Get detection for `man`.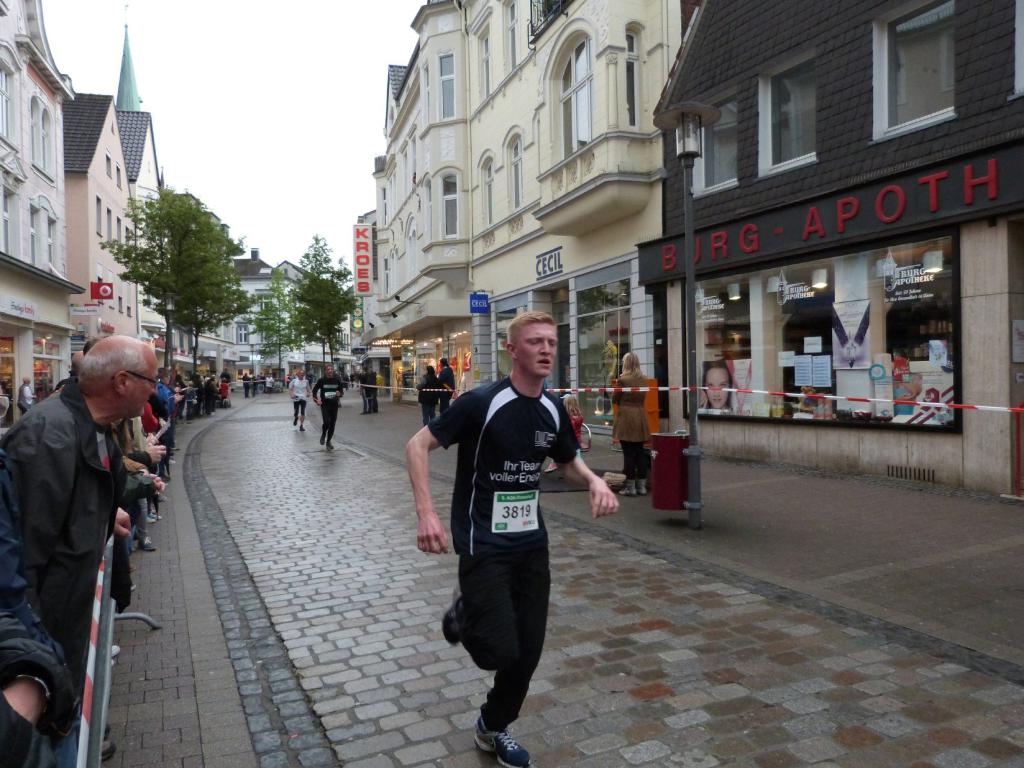
Detection: (left=266, top=369, right=272, bottom=391).
